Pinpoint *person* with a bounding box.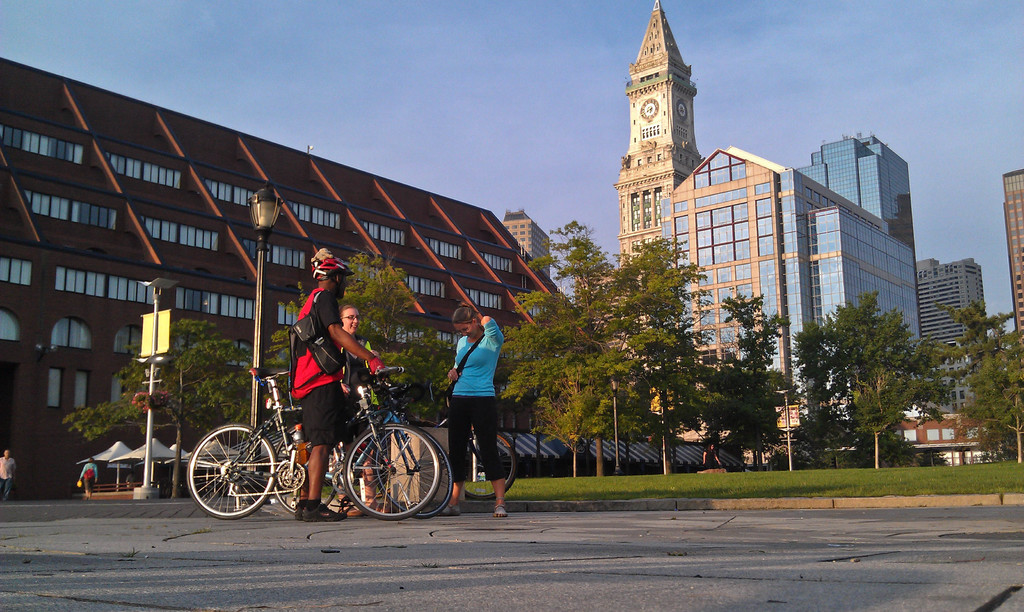
box=[332, 306, 392, 516].
